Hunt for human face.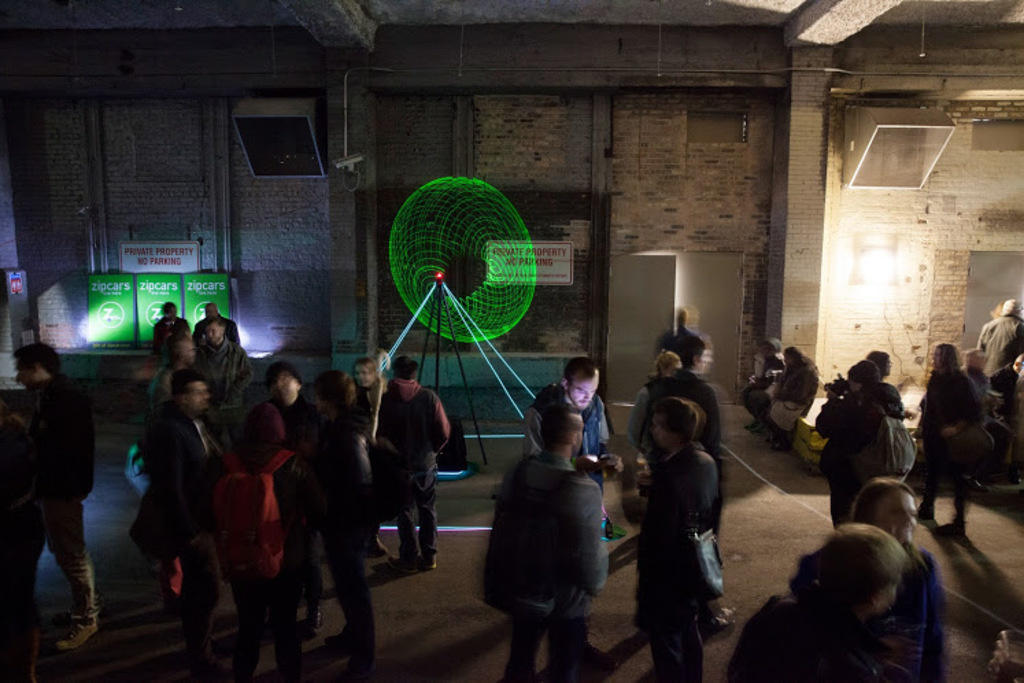
Hunted down at 269:368:296:407.
